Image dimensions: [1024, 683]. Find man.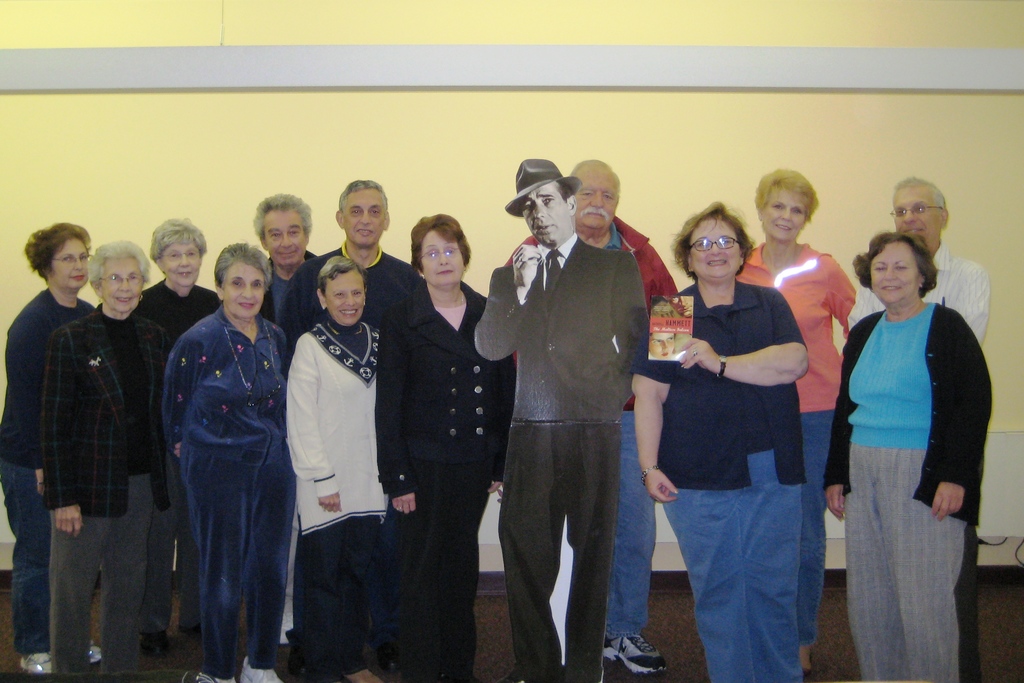
275 181 422 353.
